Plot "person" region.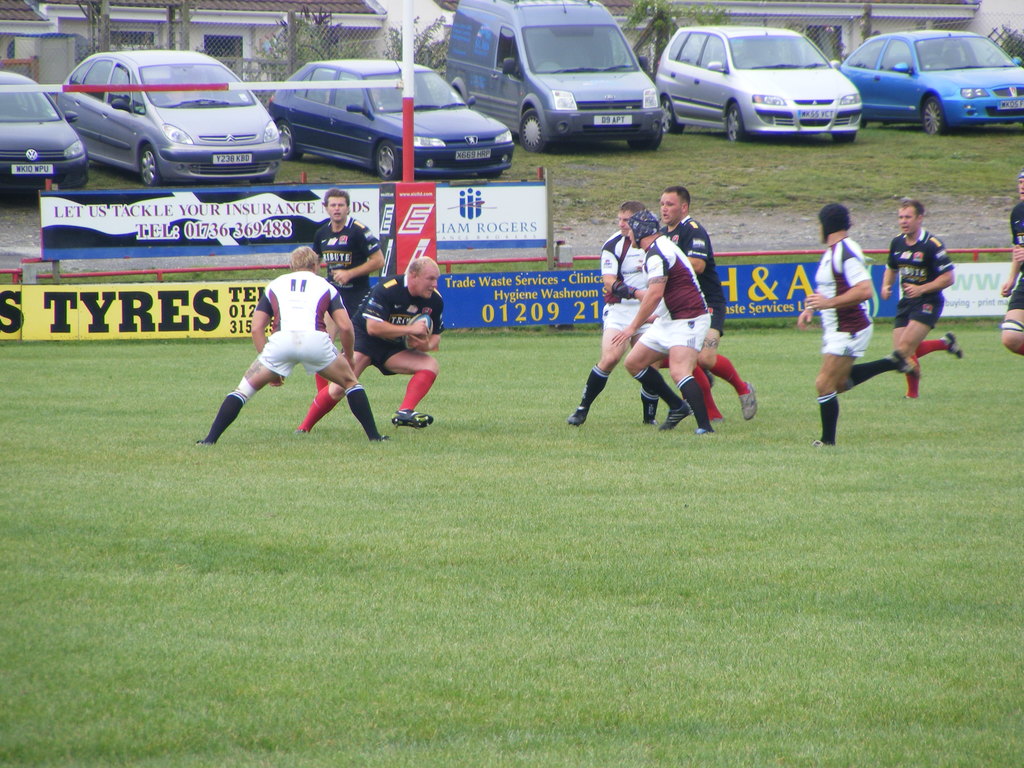
Plotted at select_region(879, 198, 961, 396).
